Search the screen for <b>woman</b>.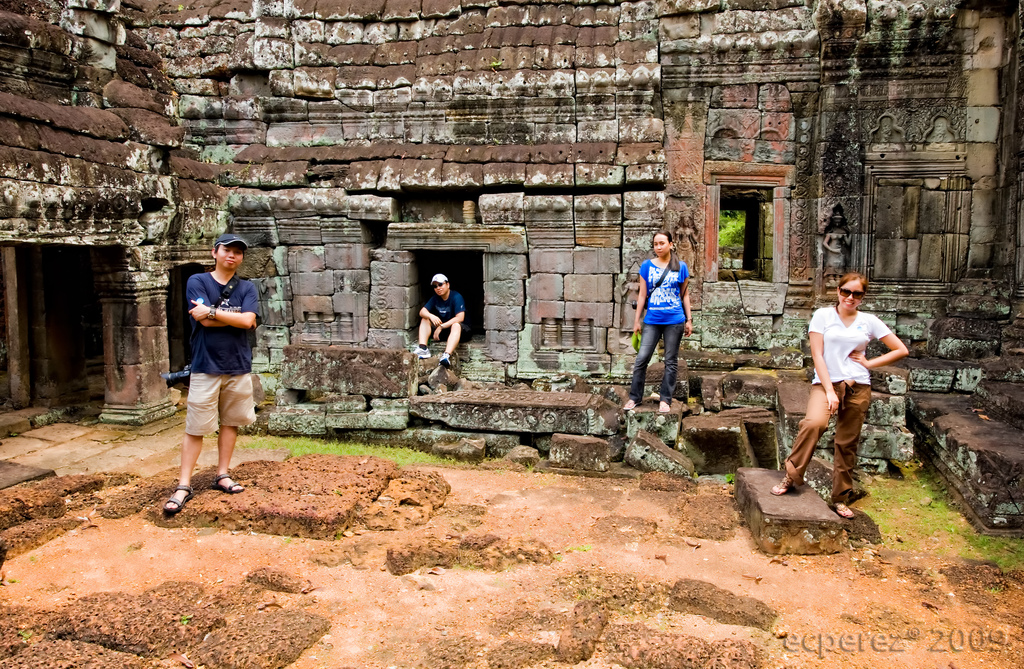
Found at 769, 268, 905, 517.
